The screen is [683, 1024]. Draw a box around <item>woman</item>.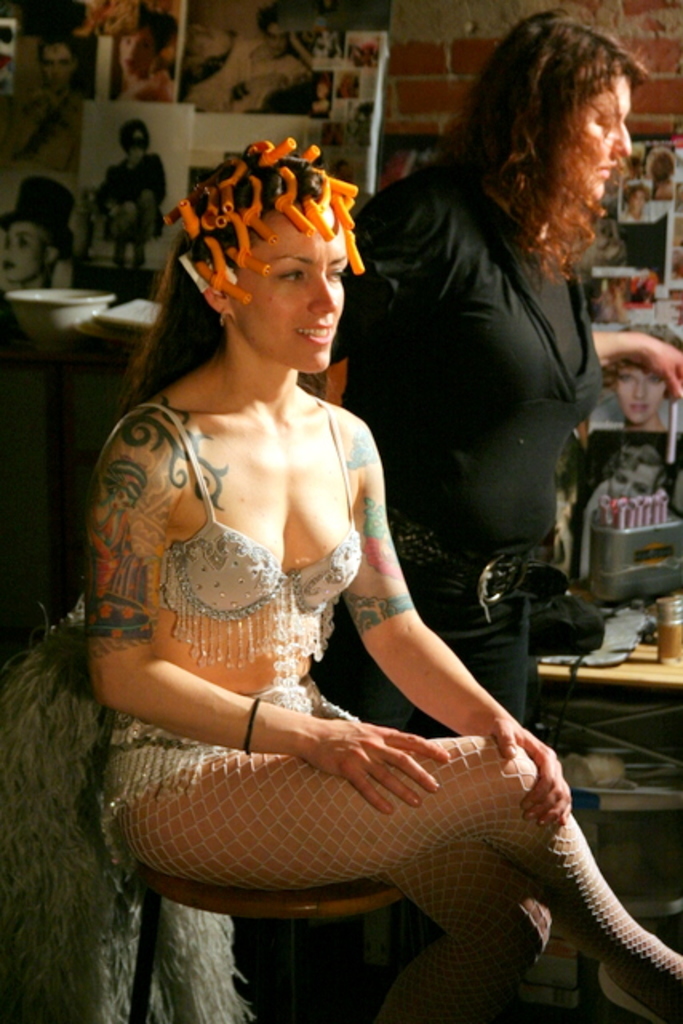
312,0,681,1016.
